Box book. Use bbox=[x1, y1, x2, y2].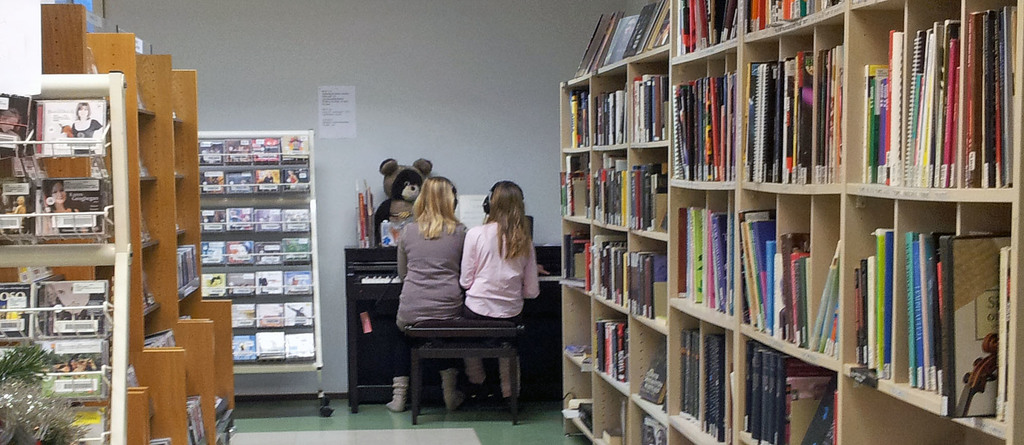
bbox=[5, 176, 31, 239].
